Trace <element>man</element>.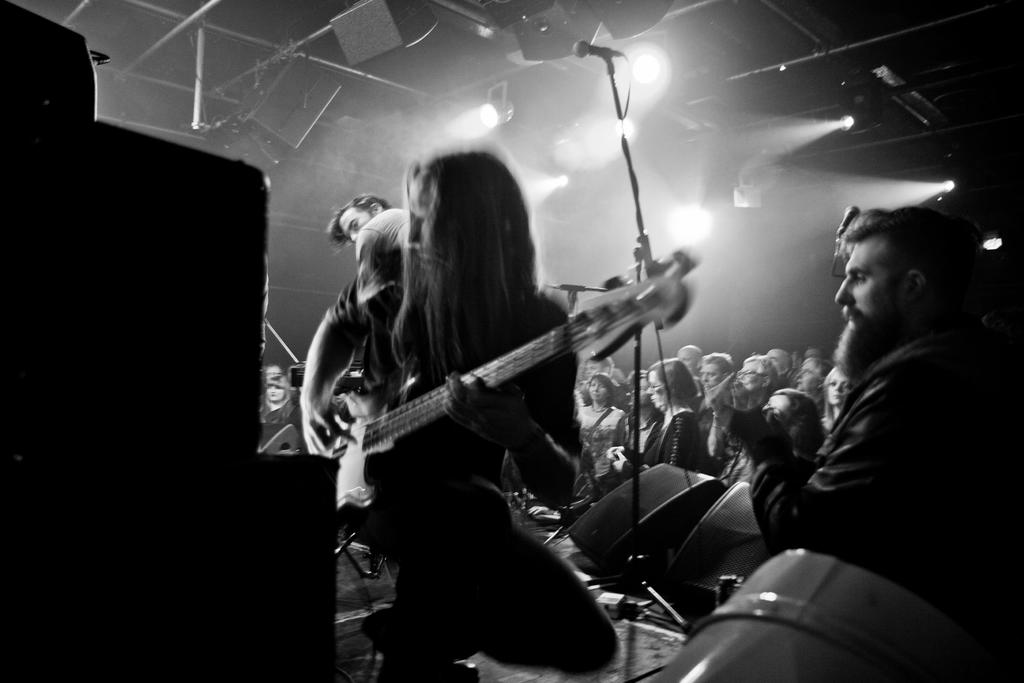
Traced to [left=746, top=199, right=999, bottom=633].
